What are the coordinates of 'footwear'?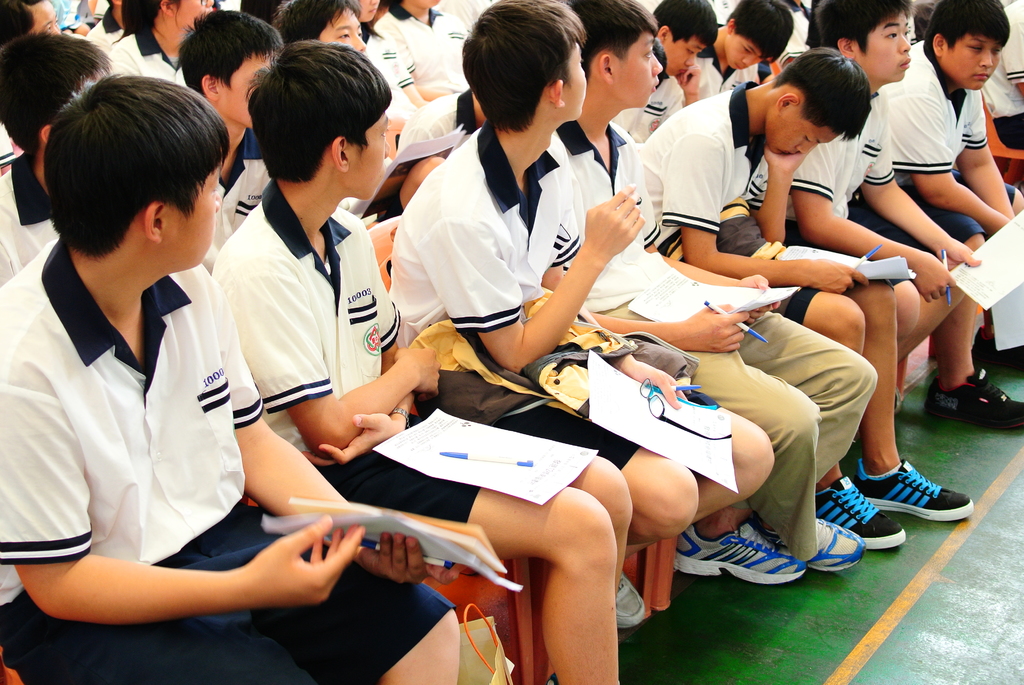
left=757, top=515, right=867, bottom=577.
